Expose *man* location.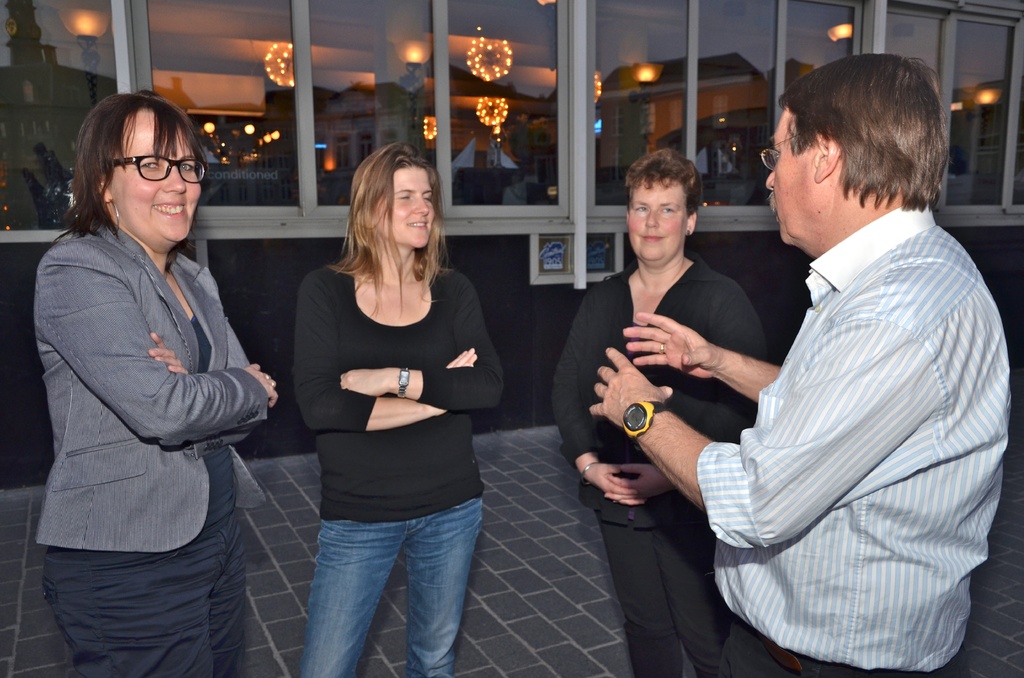
Exposed at (643, 51, 994, 665).
